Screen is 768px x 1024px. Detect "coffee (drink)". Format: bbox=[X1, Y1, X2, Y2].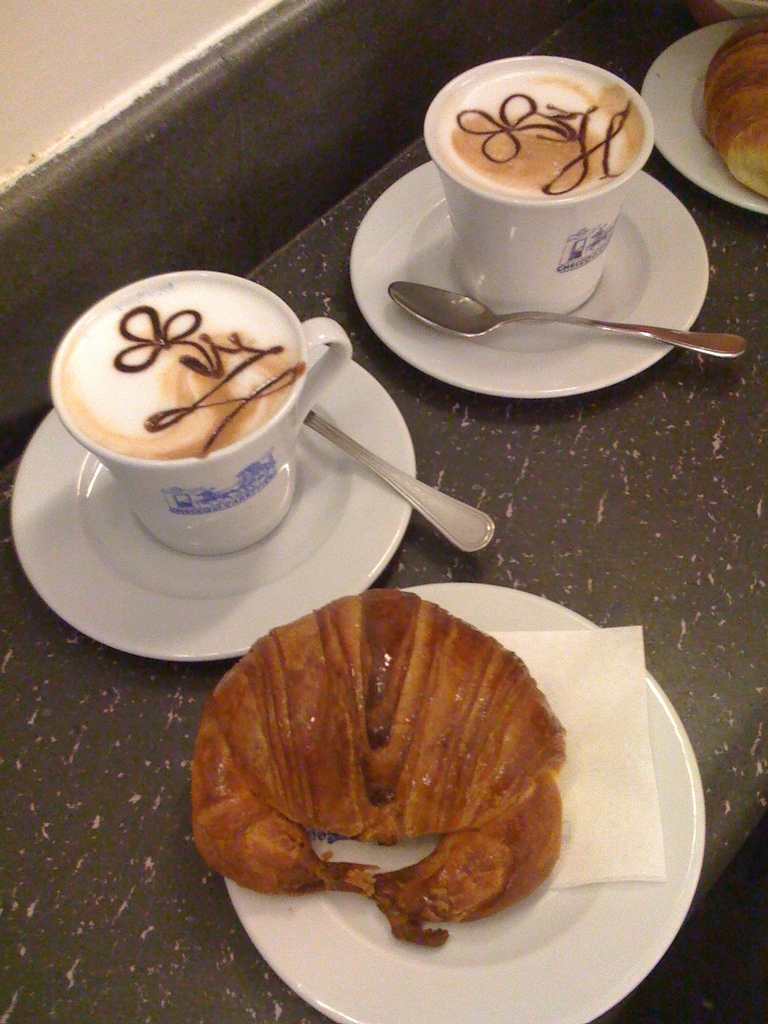
bbox=[62, 271, 304, 450].
